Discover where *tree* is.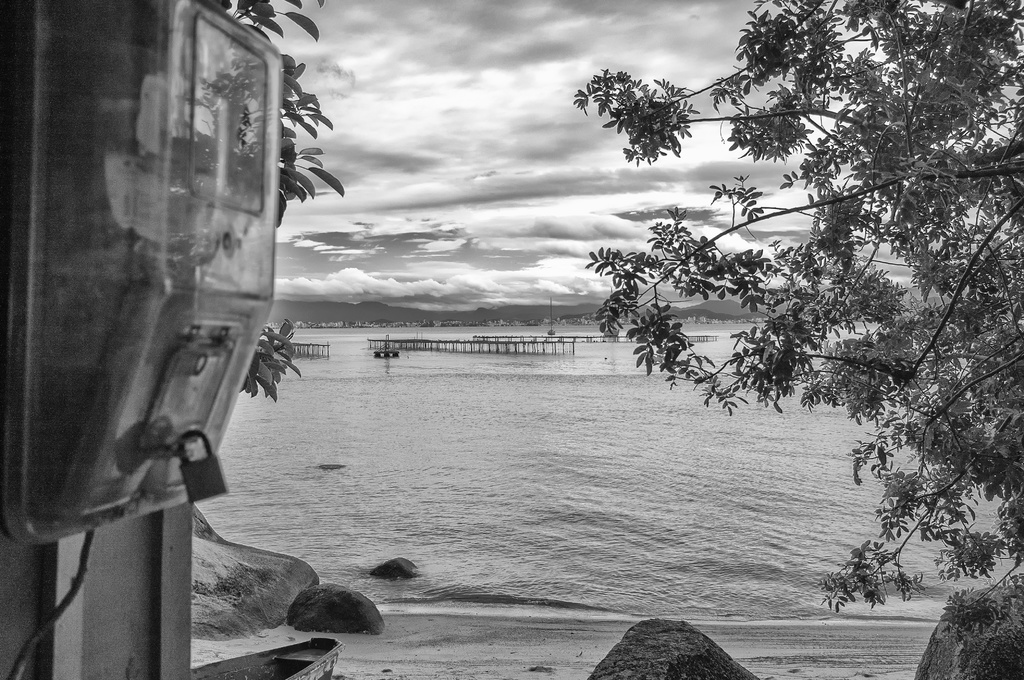
Discovered at region(570, 0, 1023, 646).
